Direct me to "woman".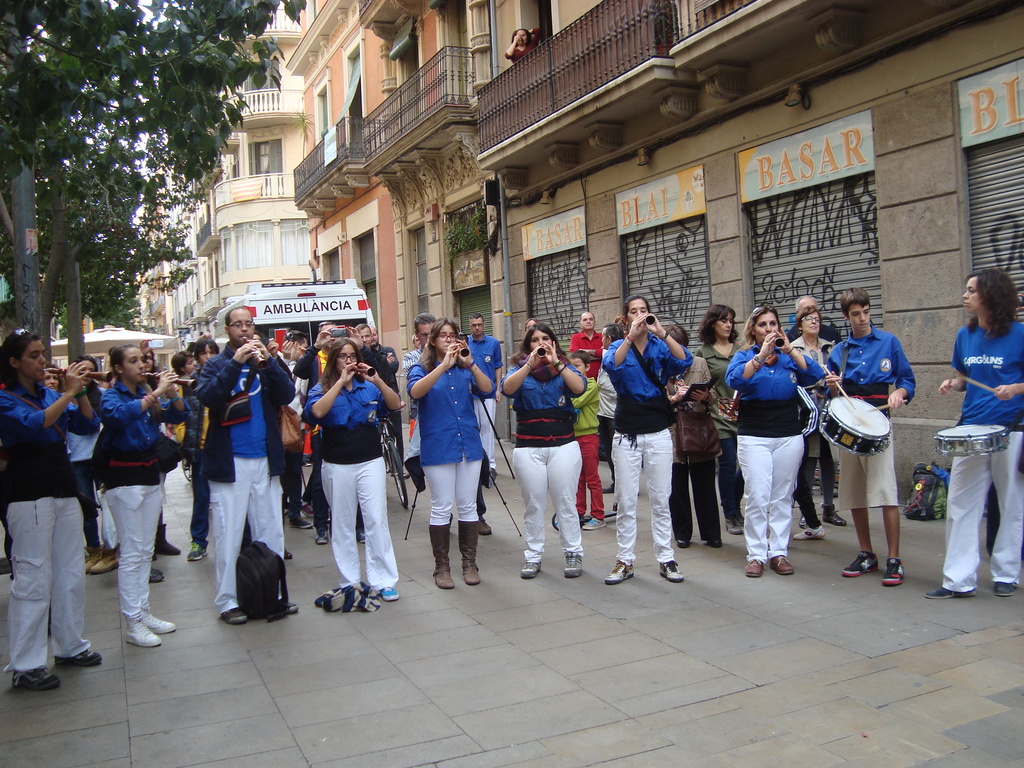
Direction: crop(306, 340, 403, 602).
